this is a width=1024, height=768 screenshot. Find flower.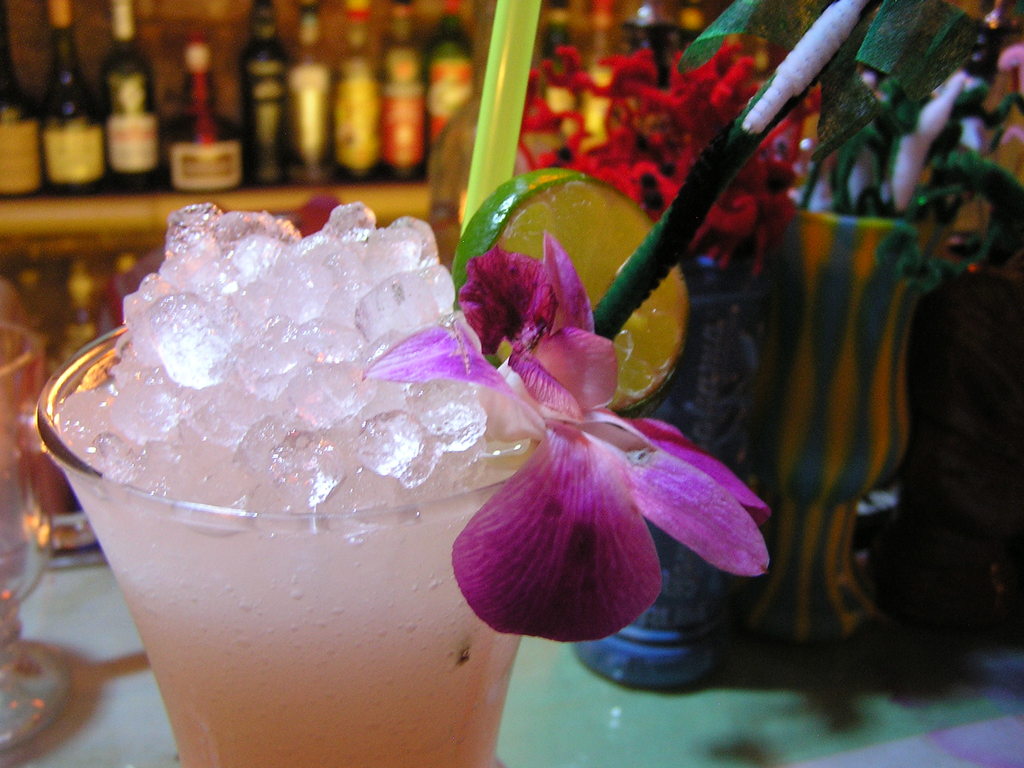
Bounding box: box=[359, 233, 783, 638].
